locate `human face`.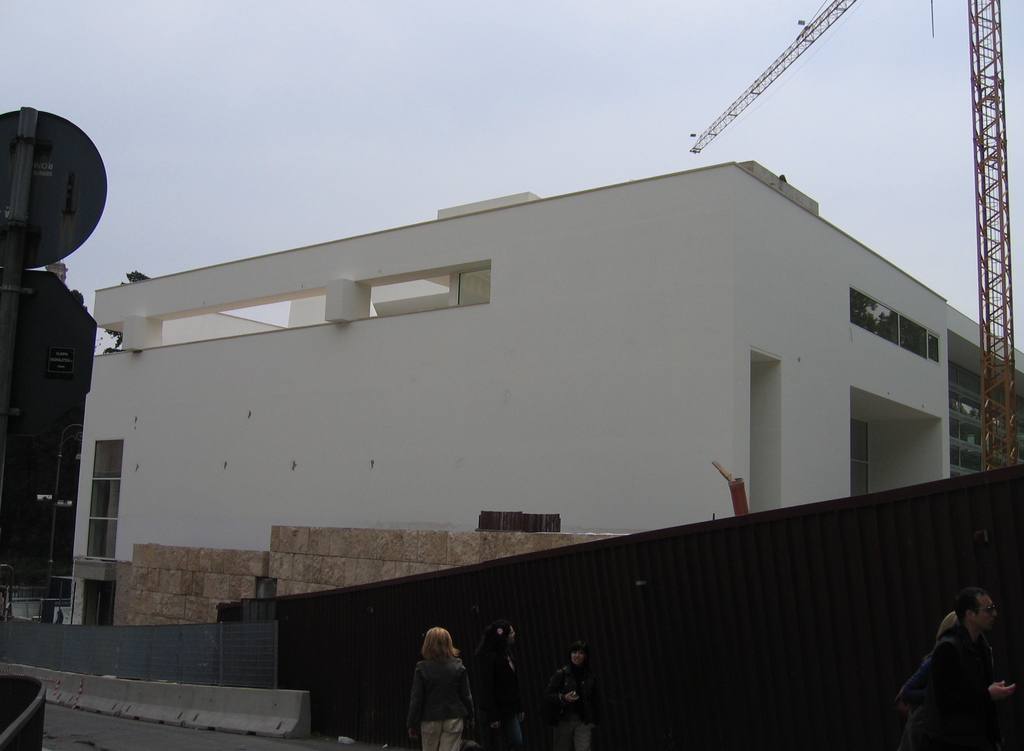
Bounding box: [572,652,585,667].
